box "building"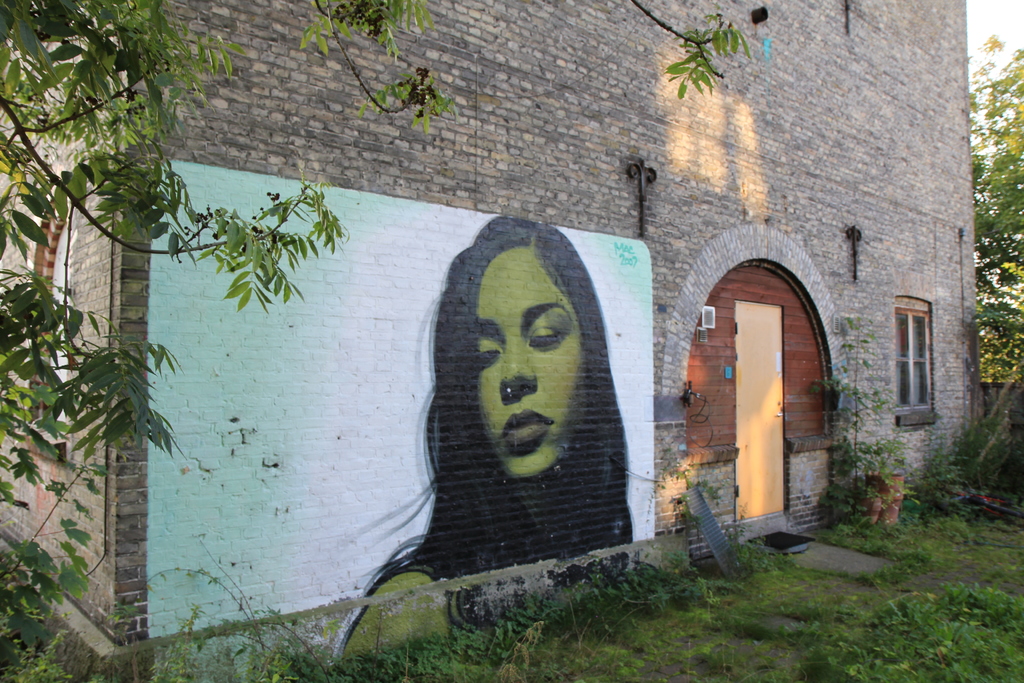
(0, 0, 990, 682)
